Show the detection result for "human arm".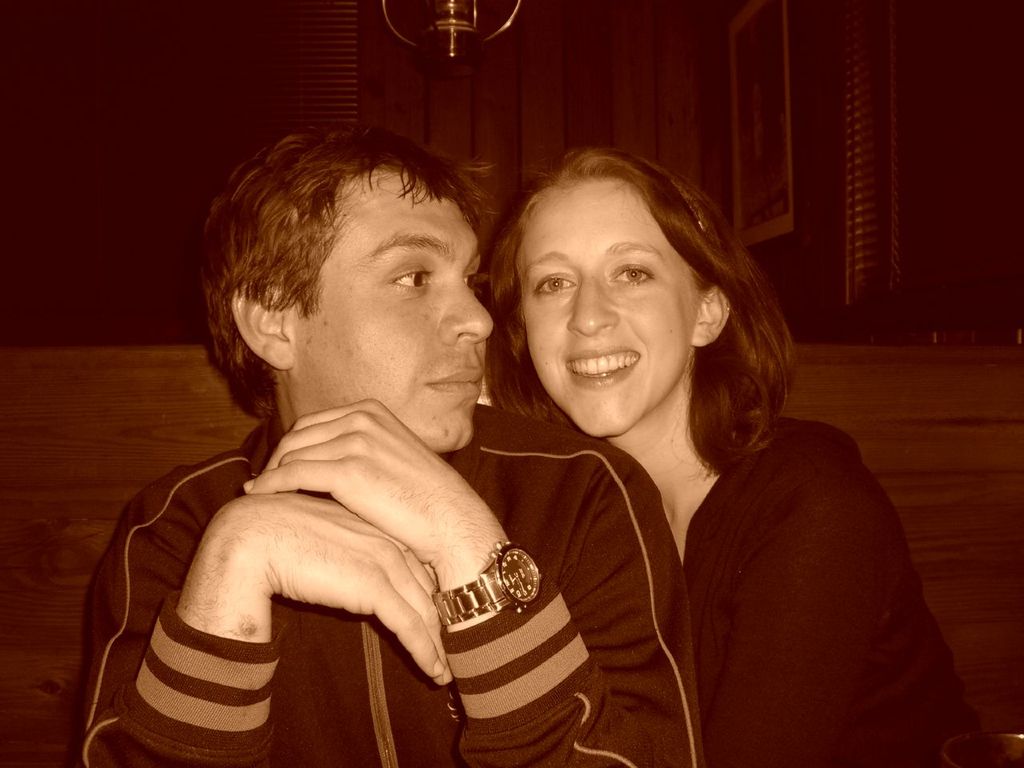
{"x1": 240, "y1": 400, "x2": 698, "y2": 767}.
